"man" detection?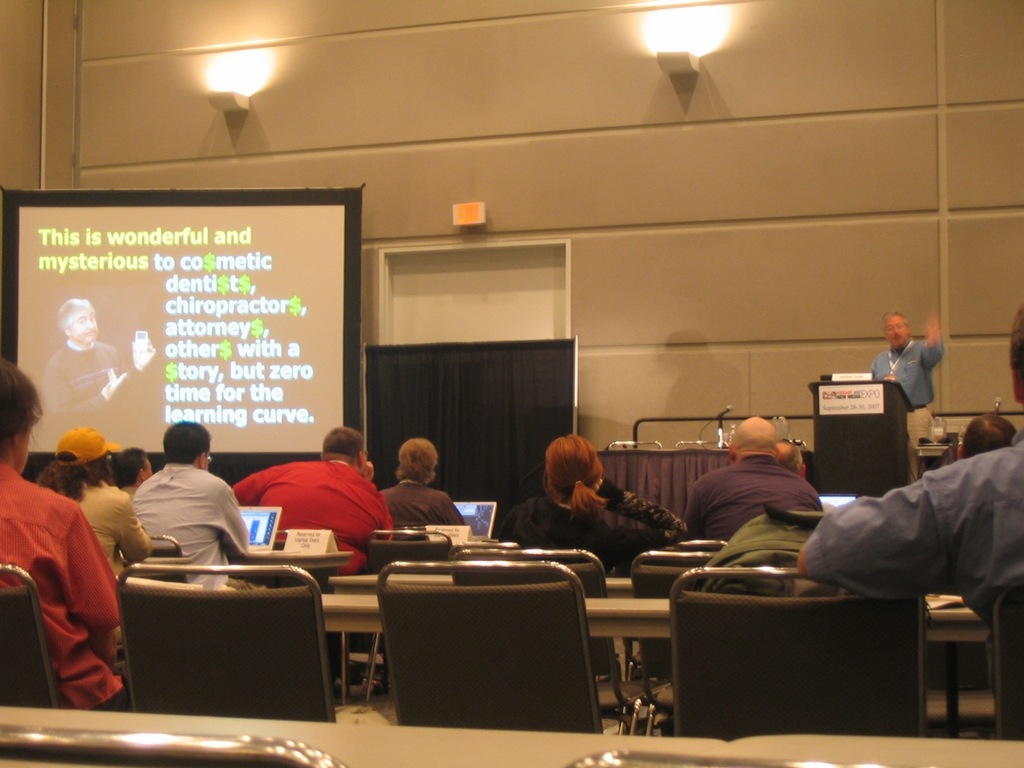
0/361/125/714
